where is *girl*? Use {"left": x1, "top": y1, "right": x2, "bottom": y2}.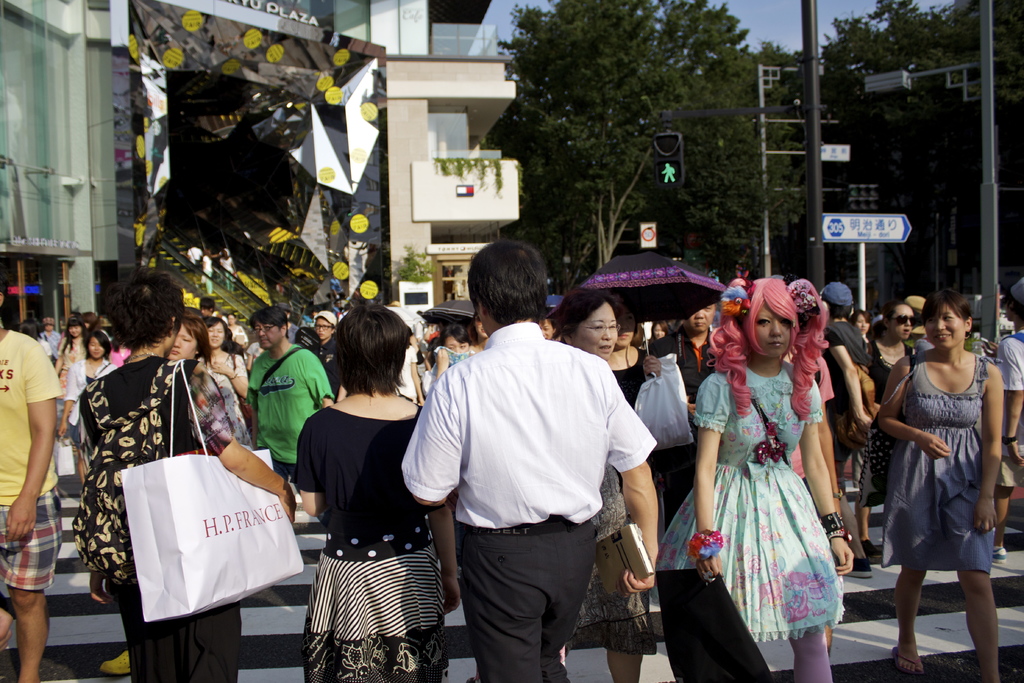
{"left": 54, "top": 316, "right": 87, "bottom": 416}.
